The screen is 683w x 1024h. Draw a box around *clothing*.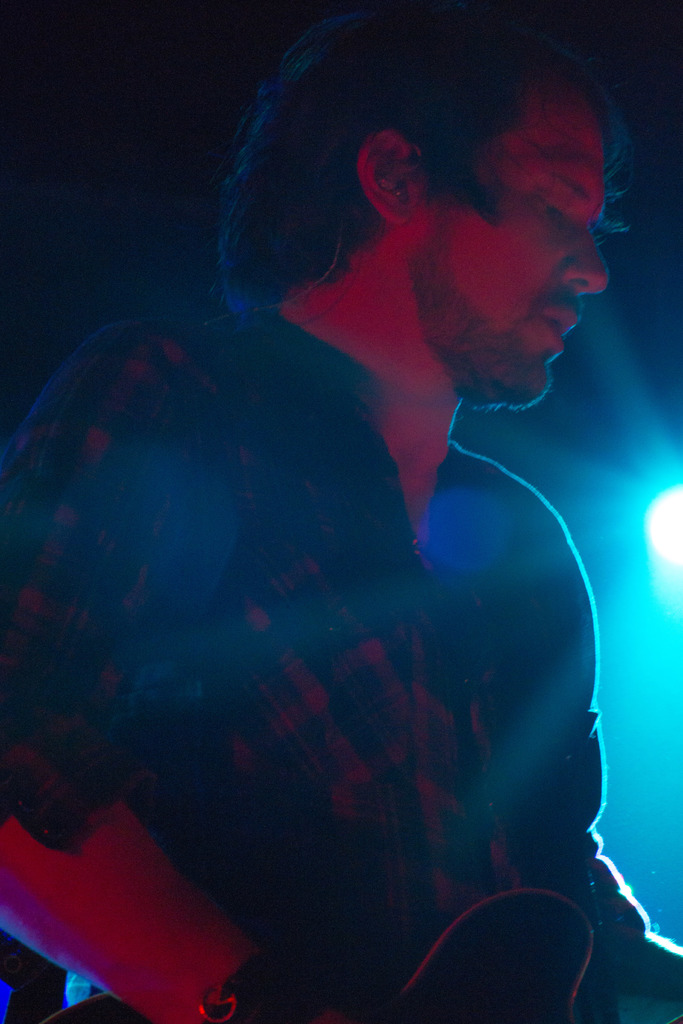
crop(0, 305, 639, 1023).
